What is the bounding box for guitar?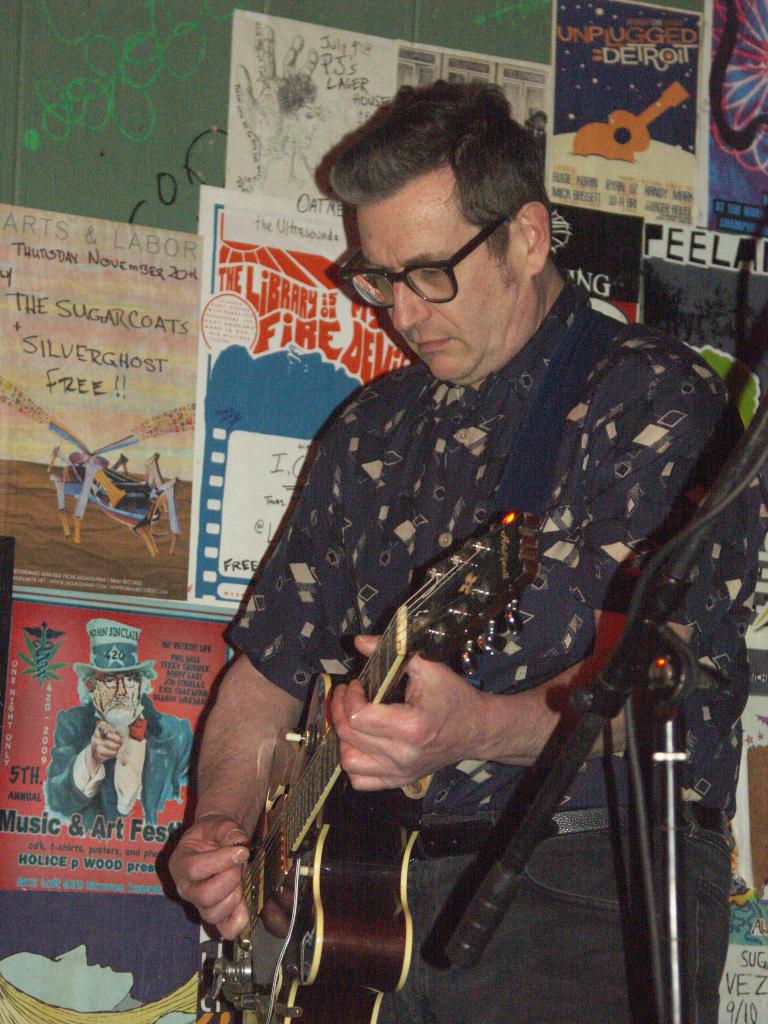
(191,489,556,1023).
